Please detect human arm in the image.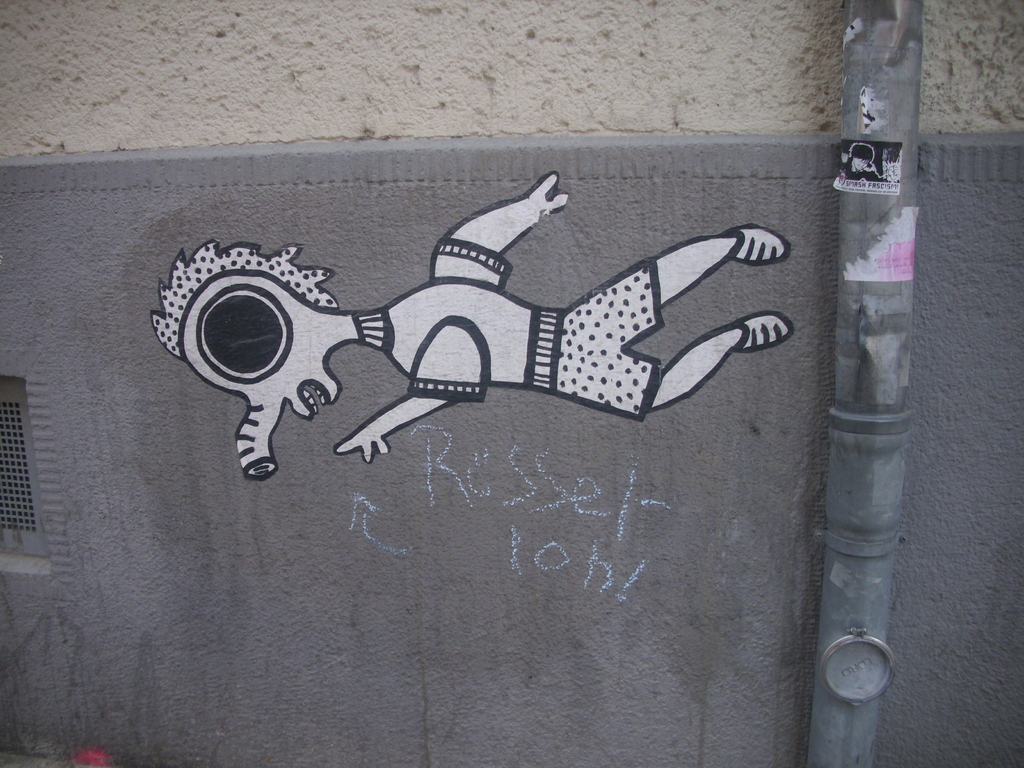
x1=340 y1=337 x2=493 y2=458.
